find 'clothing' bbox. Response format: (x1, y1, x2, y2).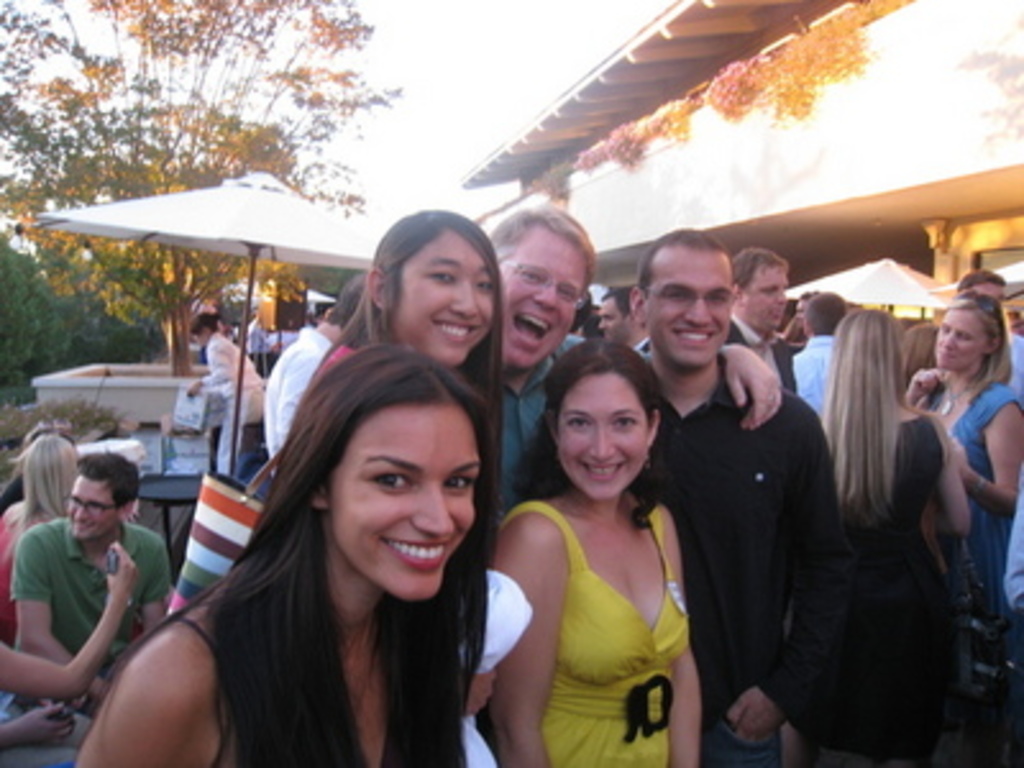
(10, 507, 172, 681).
